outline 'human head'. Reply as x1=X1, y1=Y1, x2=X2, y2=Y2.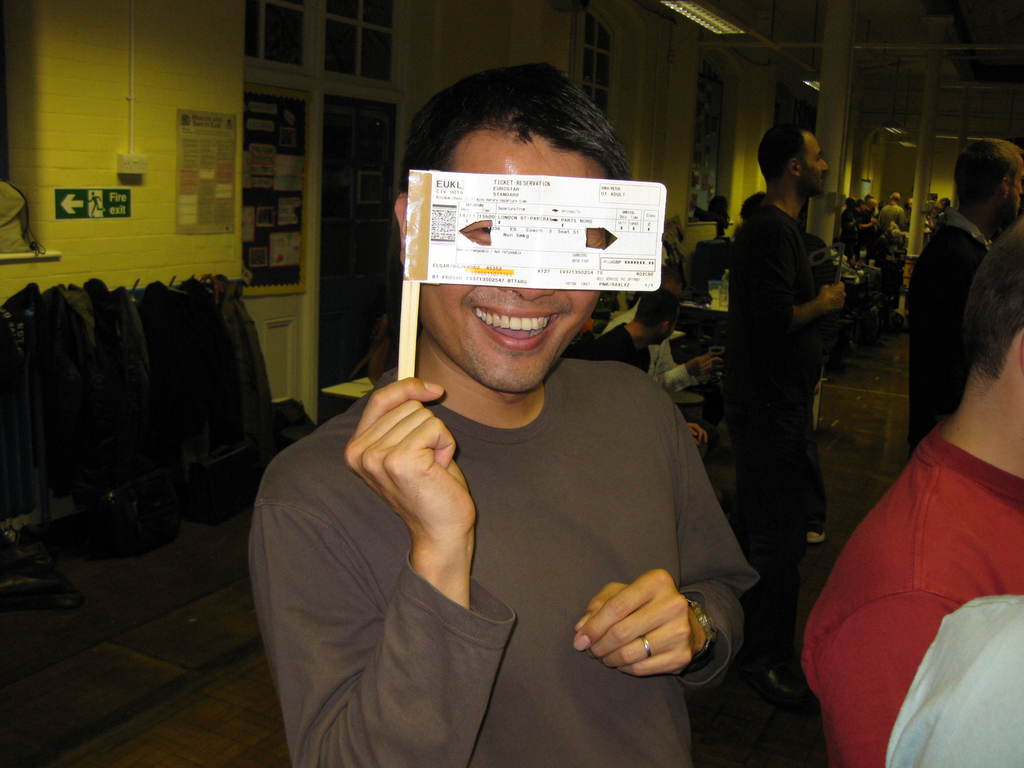
x1=941, y1=197, x2=954, y2=208.
